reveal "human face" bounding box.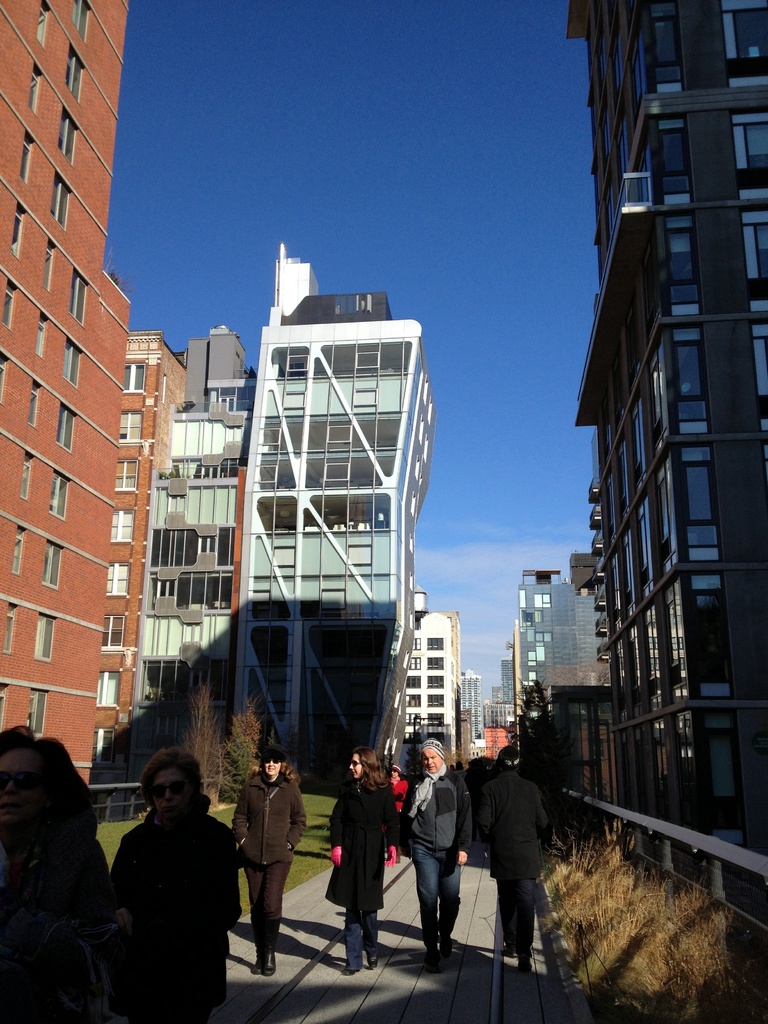
Revealed: rect(1, 751, 42, 824).
